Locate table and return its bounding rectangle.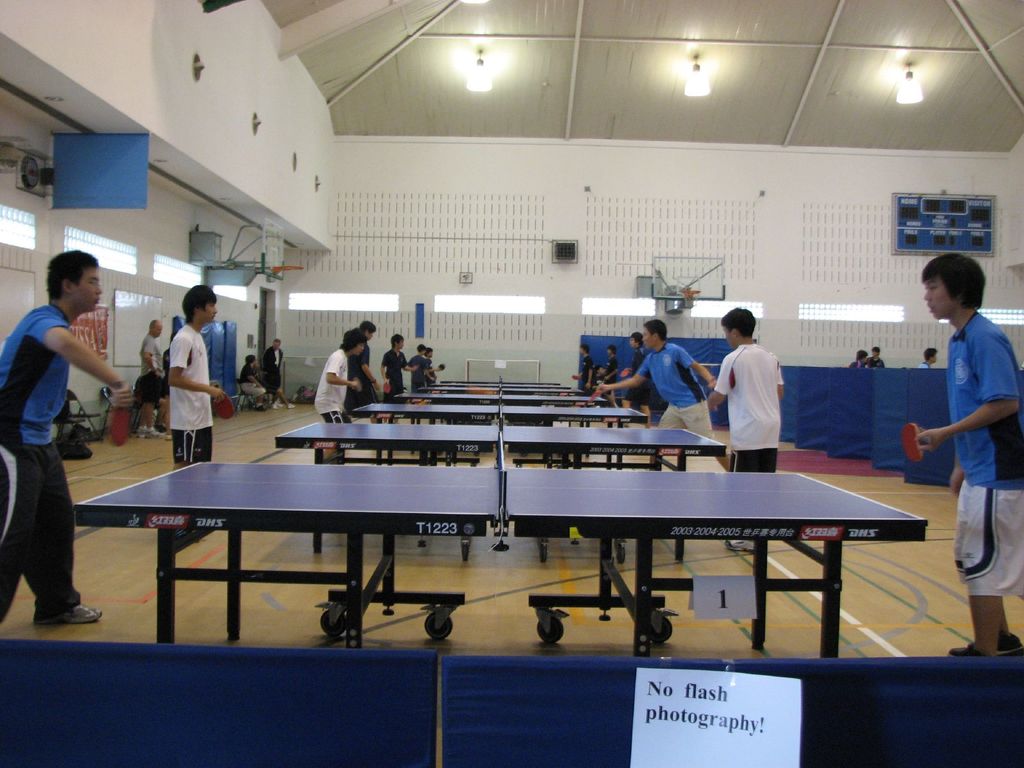
{"x1": 416, "y1": 377, "x2": 568, "y2": 390}.
